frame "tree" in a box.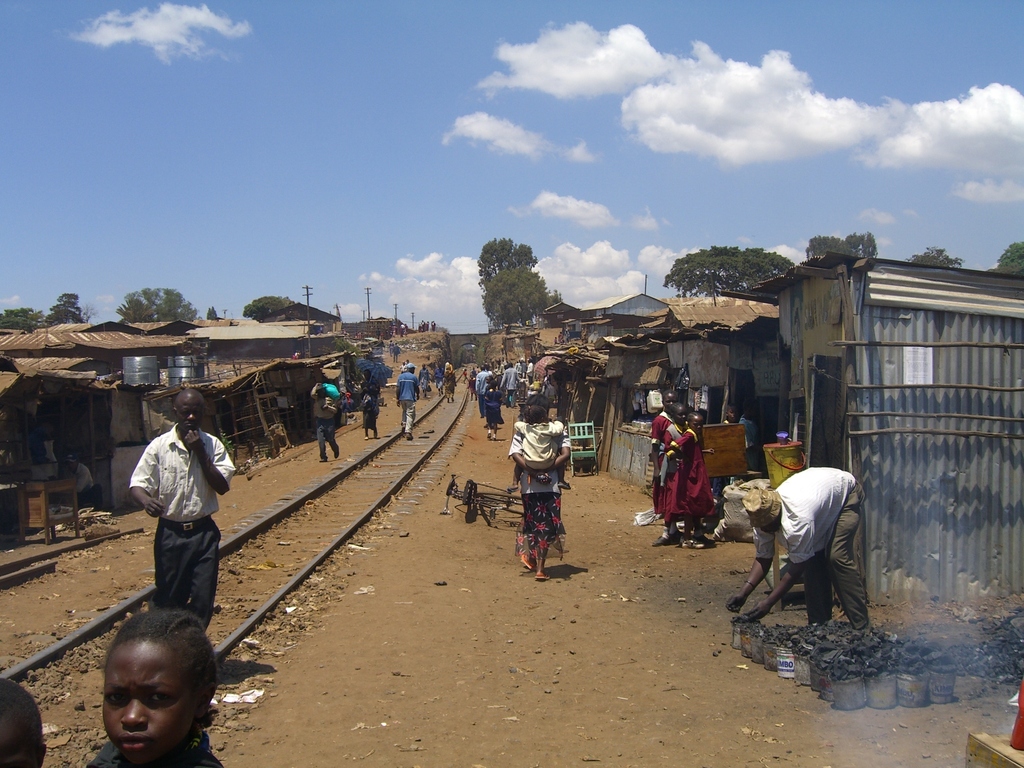
x1=996, y1=236, x2=1023, y2=274.
